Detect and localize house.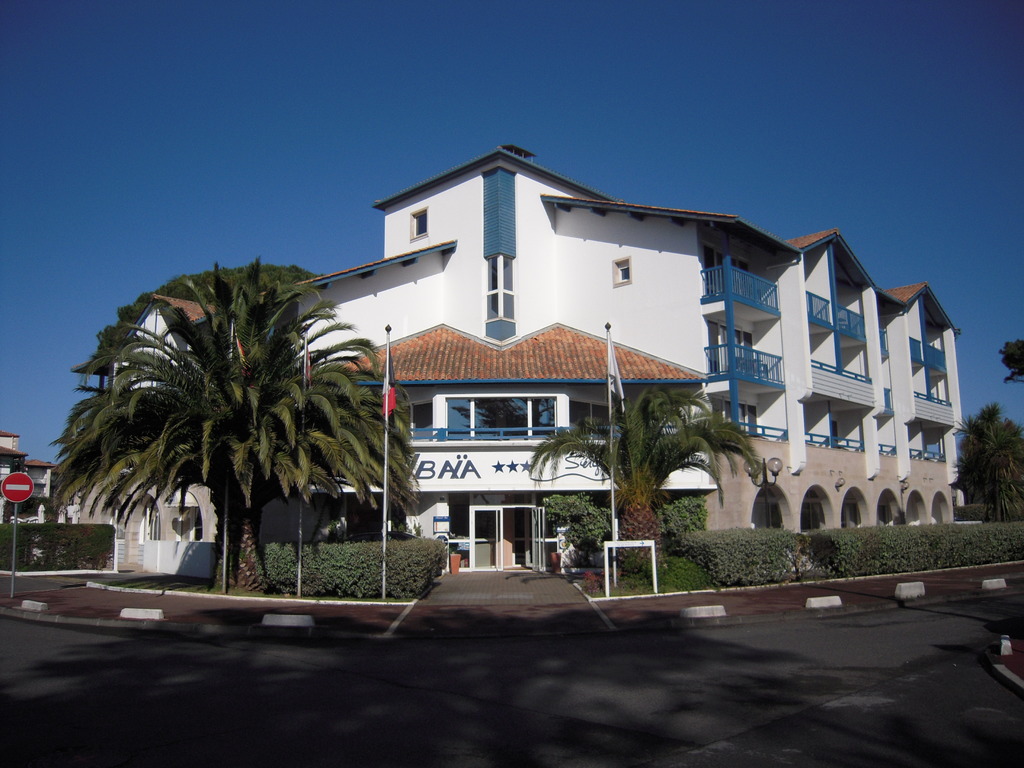
Localized at l=0, t=429, r=65, b=536.
